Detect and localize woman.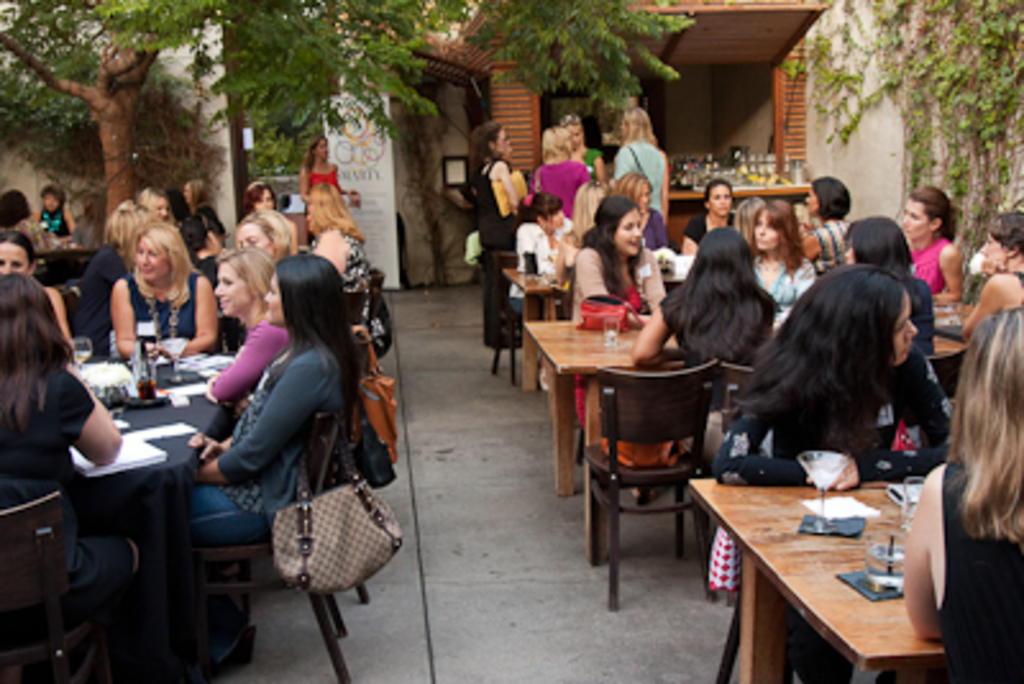
Localized at region(184, 254, 369, 669).
